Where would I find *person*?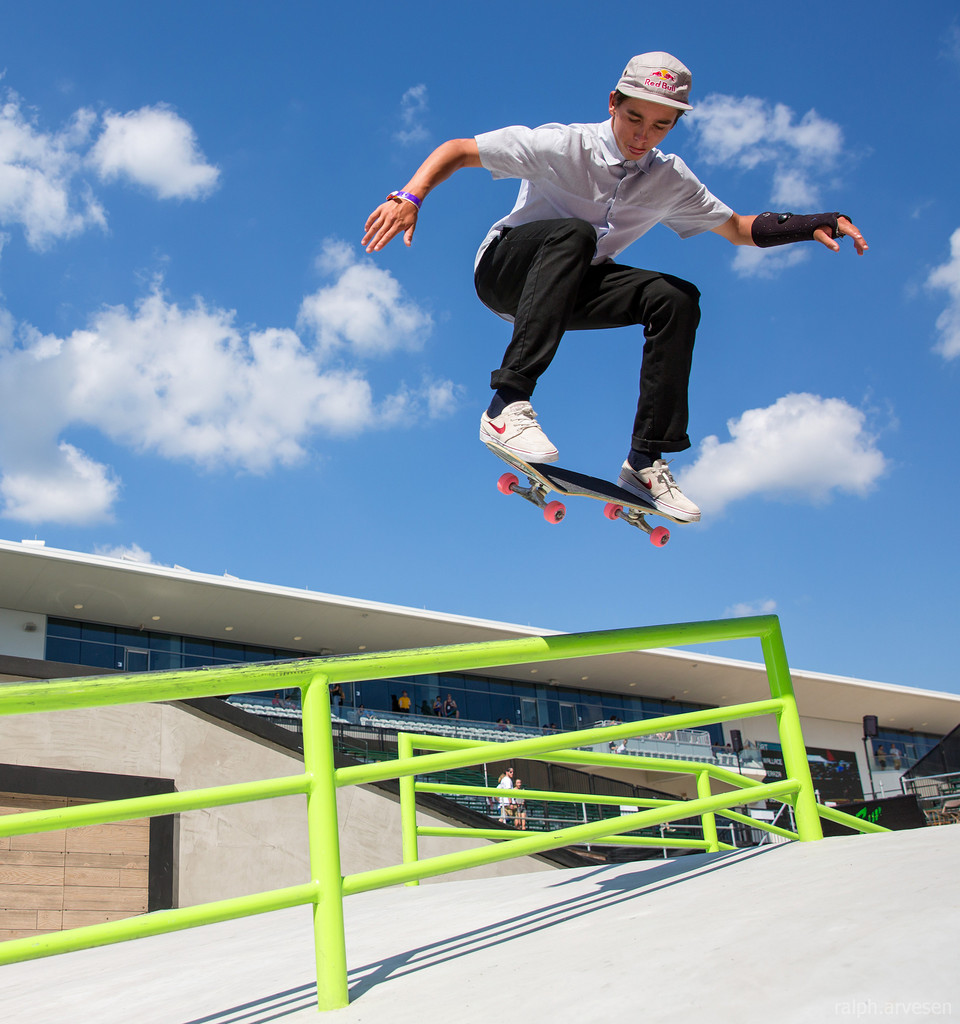
At (left=549, top=716, right=558, bottom=737).
